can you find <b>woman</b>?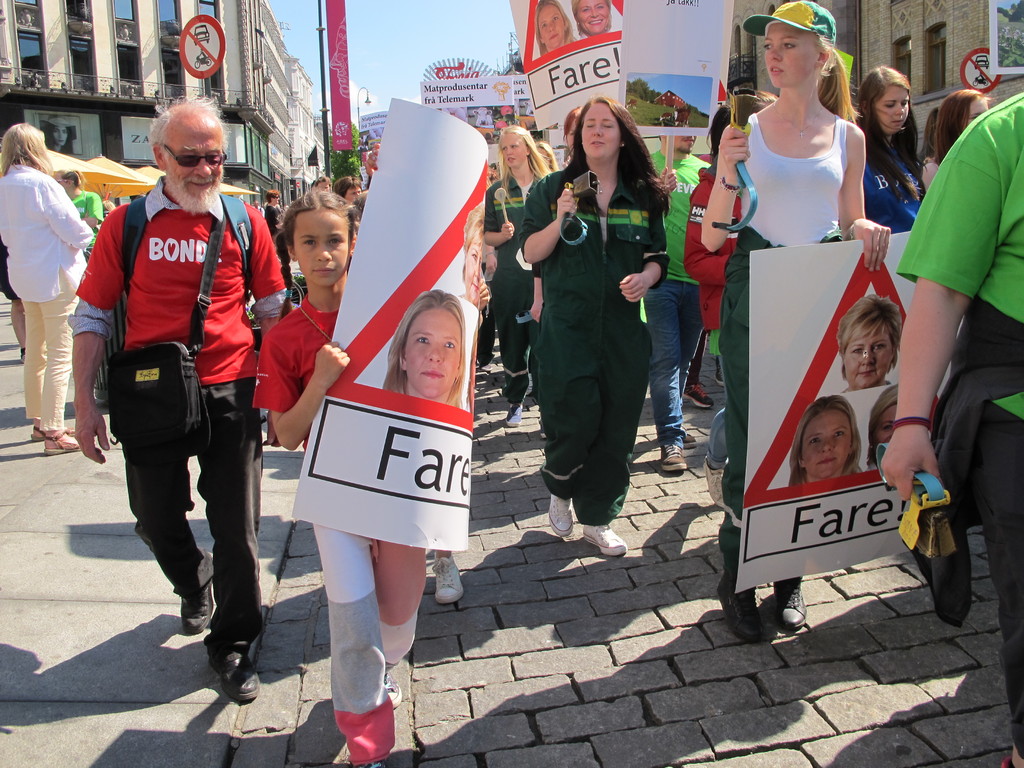
Yes, bounding box: (0,123,96,454).
